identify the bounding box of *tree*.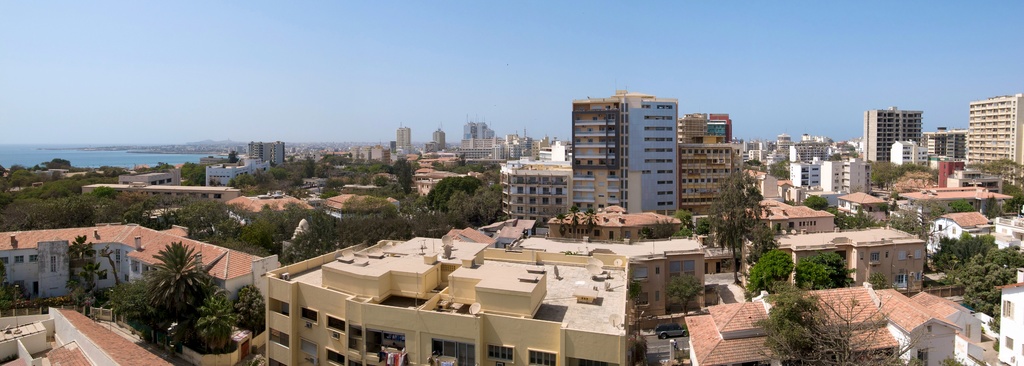
Rect(818, 244, 856, 299).
